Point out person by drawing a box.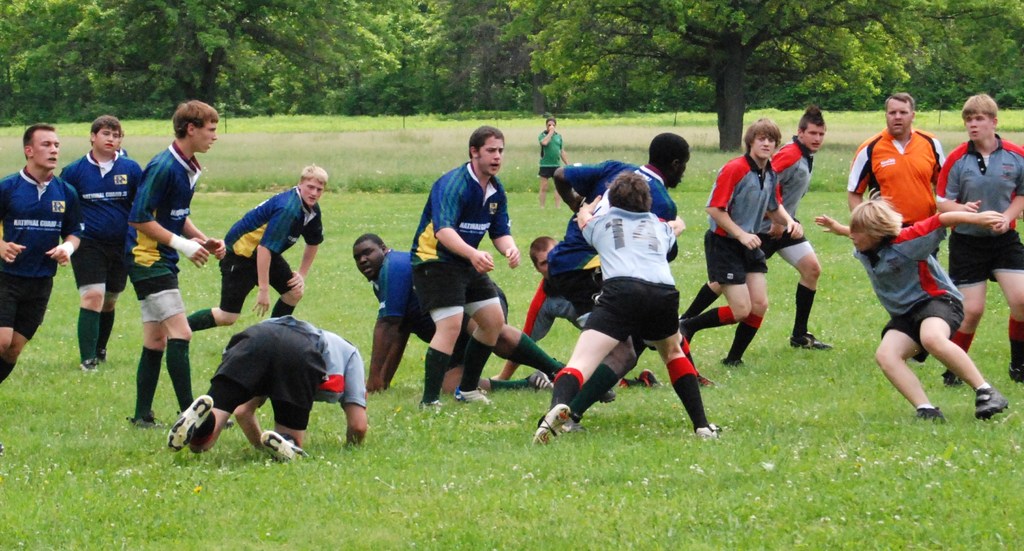
(180,160,323,337).
